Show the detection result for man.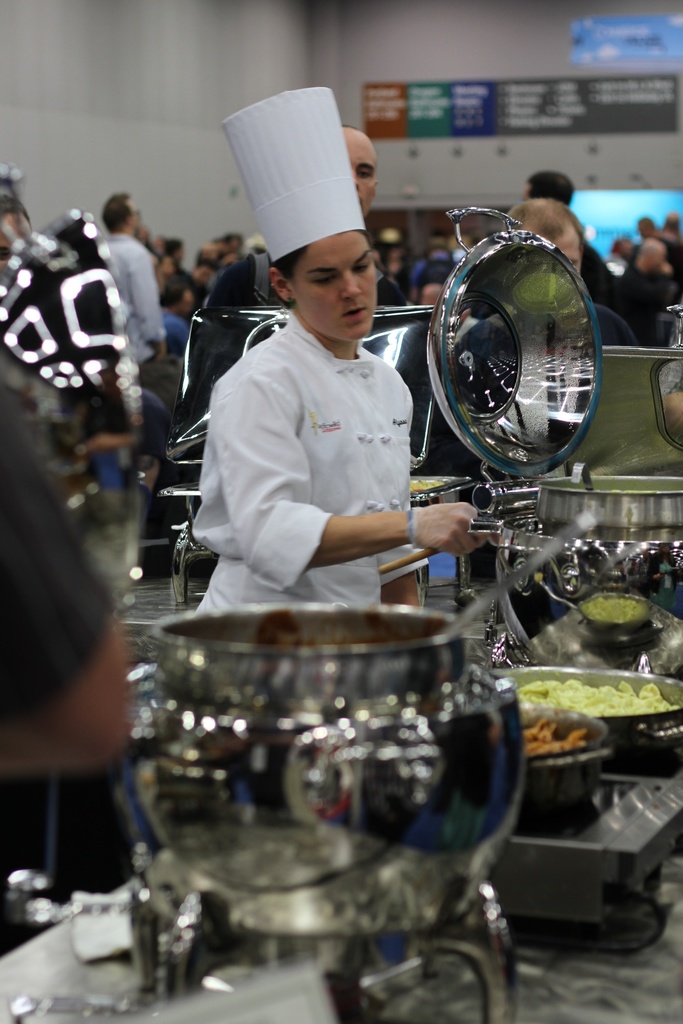
detection(625, 228, 682, 344).
